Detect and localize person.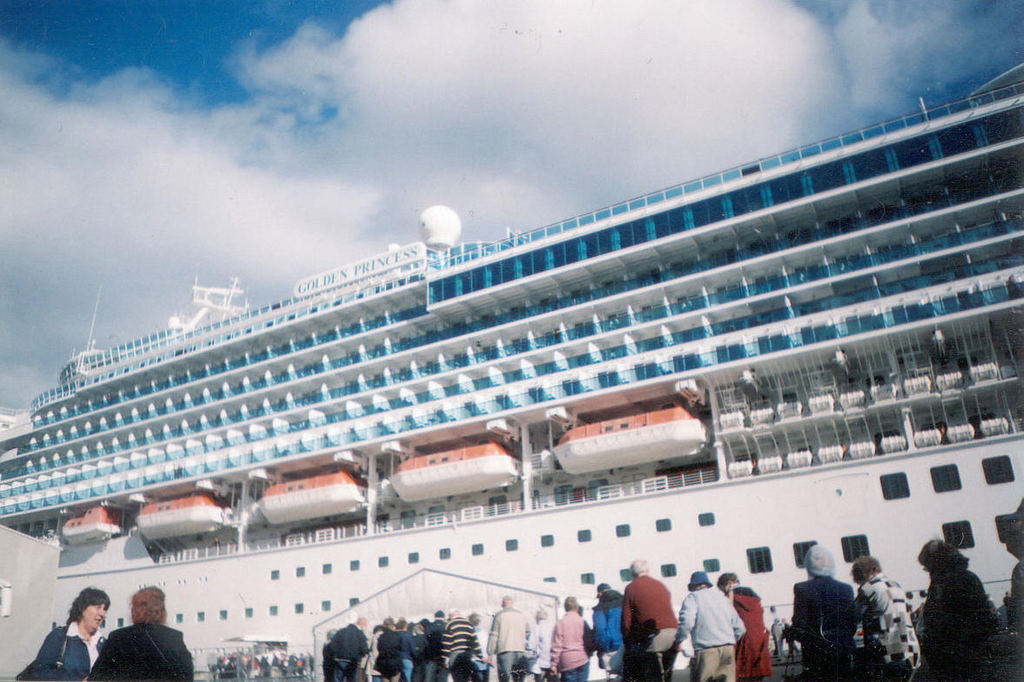
Localized at (x1=798, y1=545, x2=851, y2=677).
